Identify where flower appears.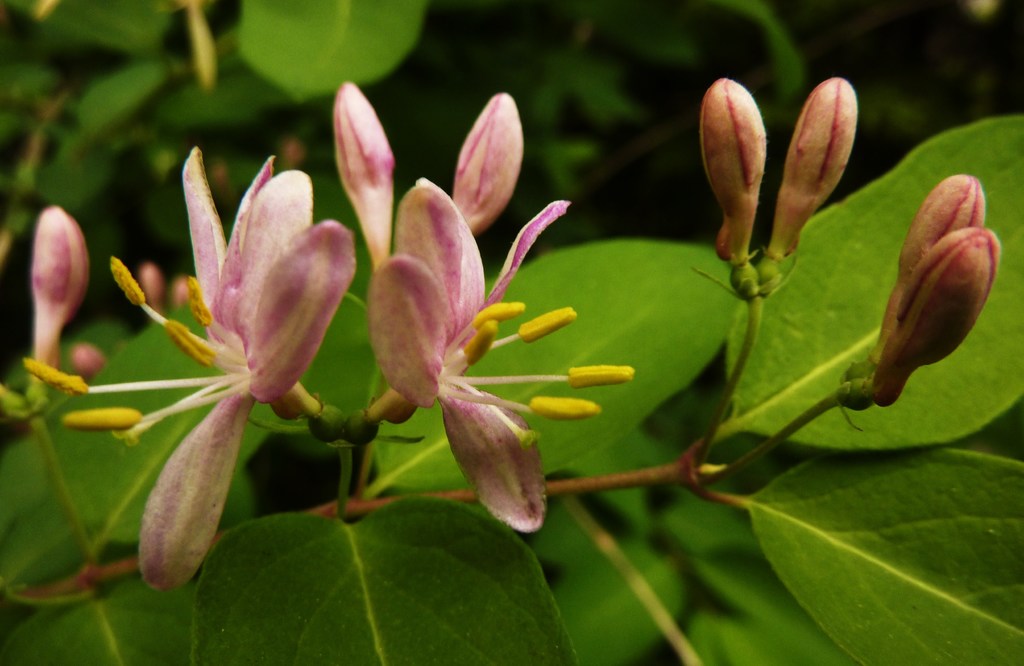
Appears at box(81, 116, 364, 598).
